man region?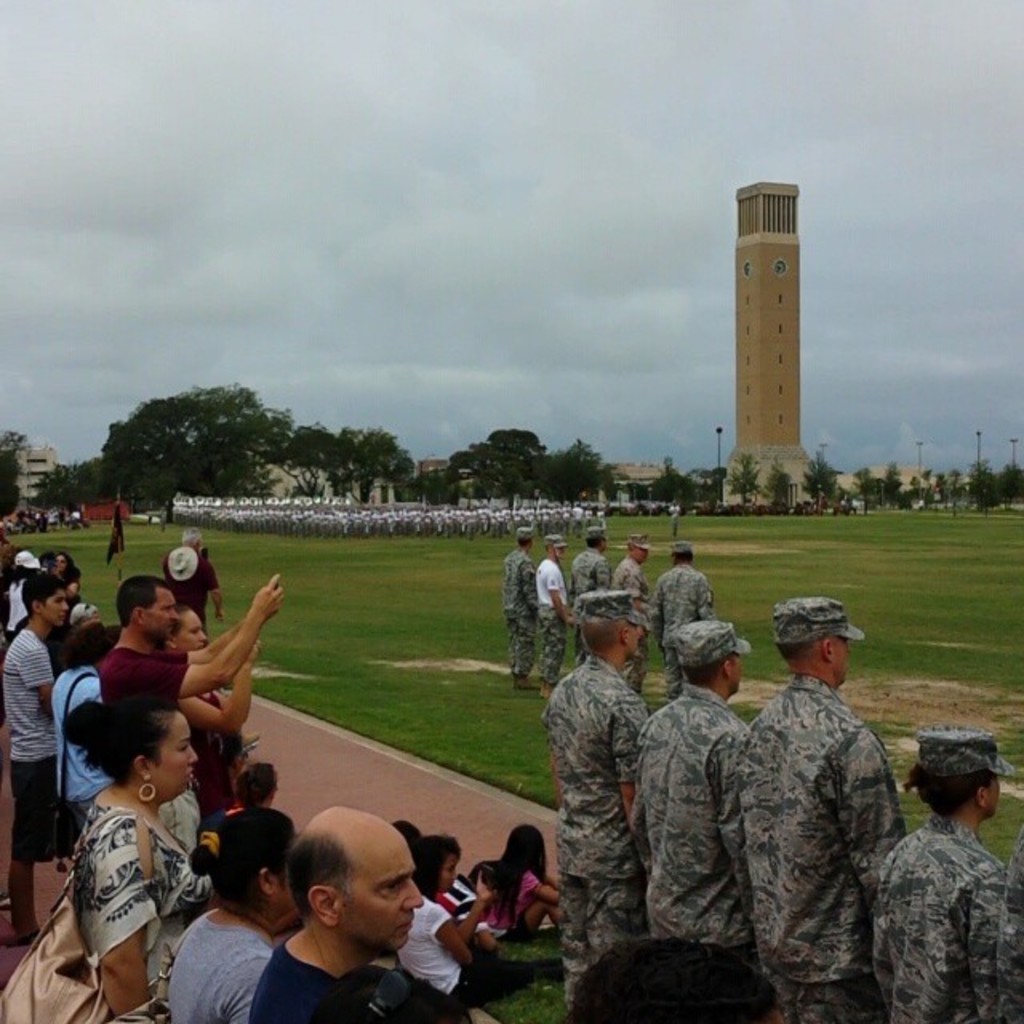
select_region(158, 531, 226, 618)
